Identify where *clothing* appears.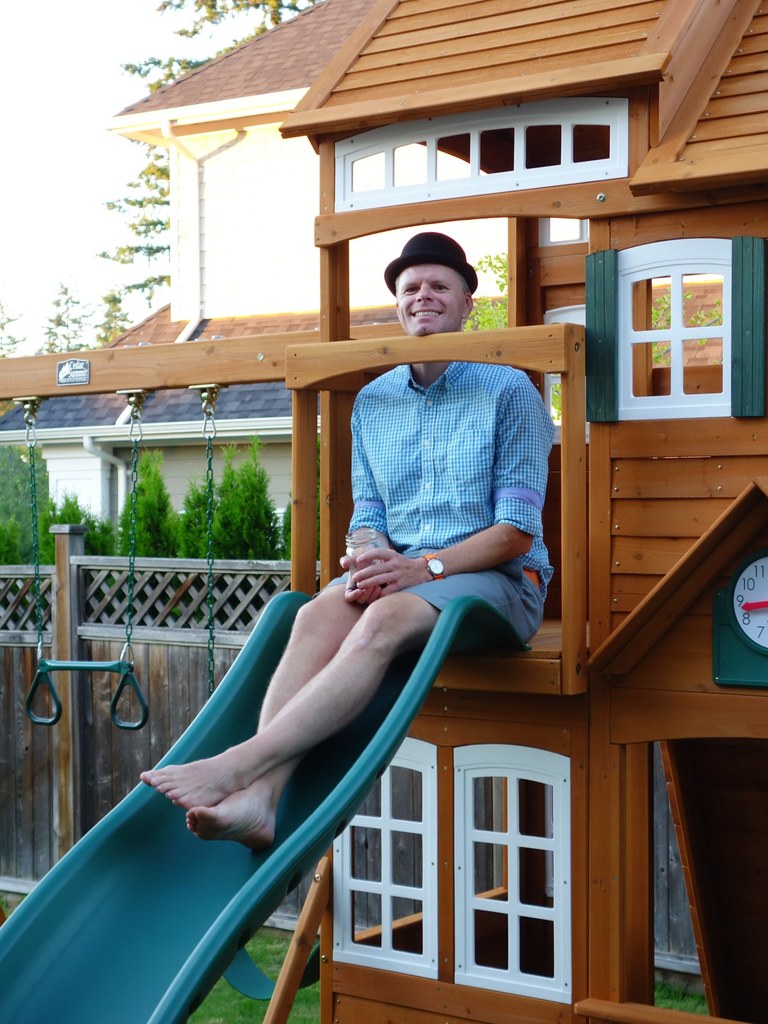
Appears at {"left": 308, "top": 345, "right": 563, "bottom": 655}.
